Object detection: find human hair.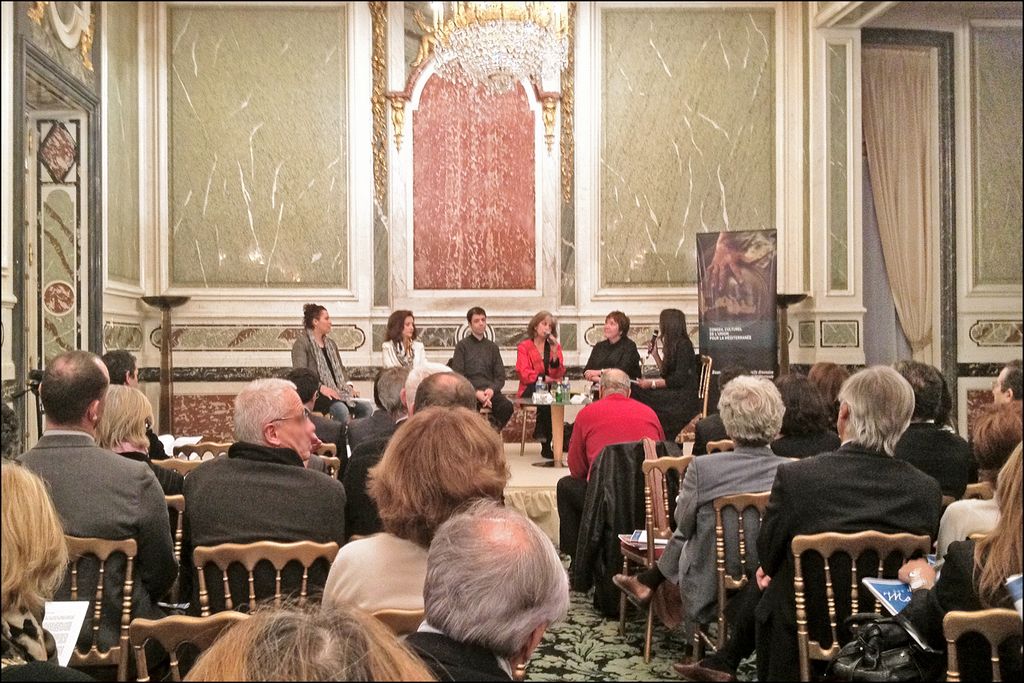
BBox(896, 357, 943, 421).
